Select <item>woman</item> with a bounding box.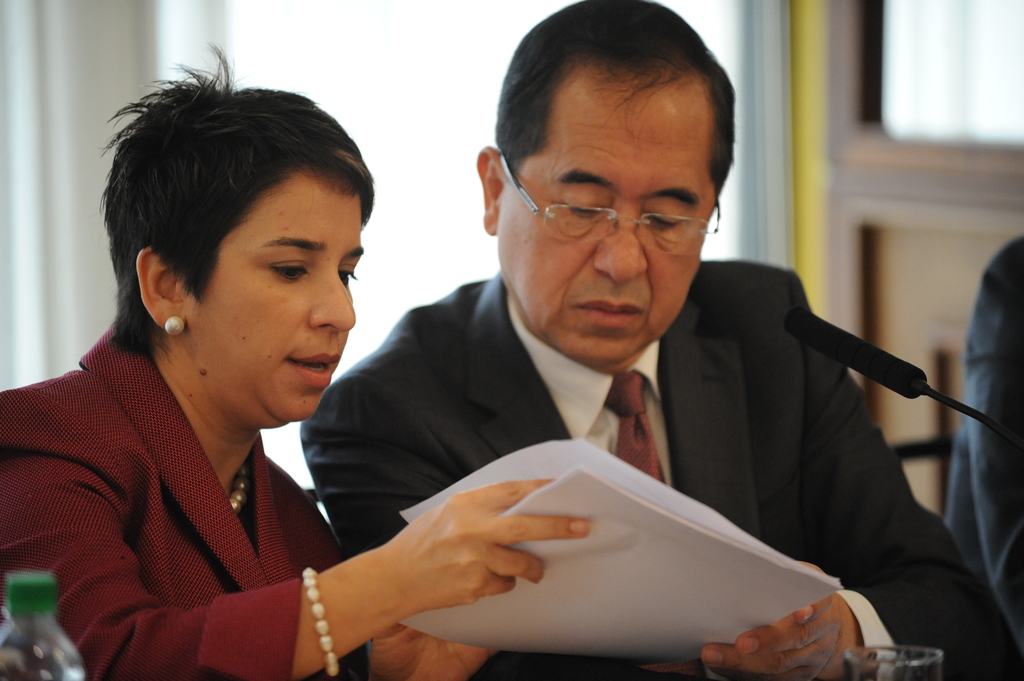
<region>0, 28, 594, 680</region>.
